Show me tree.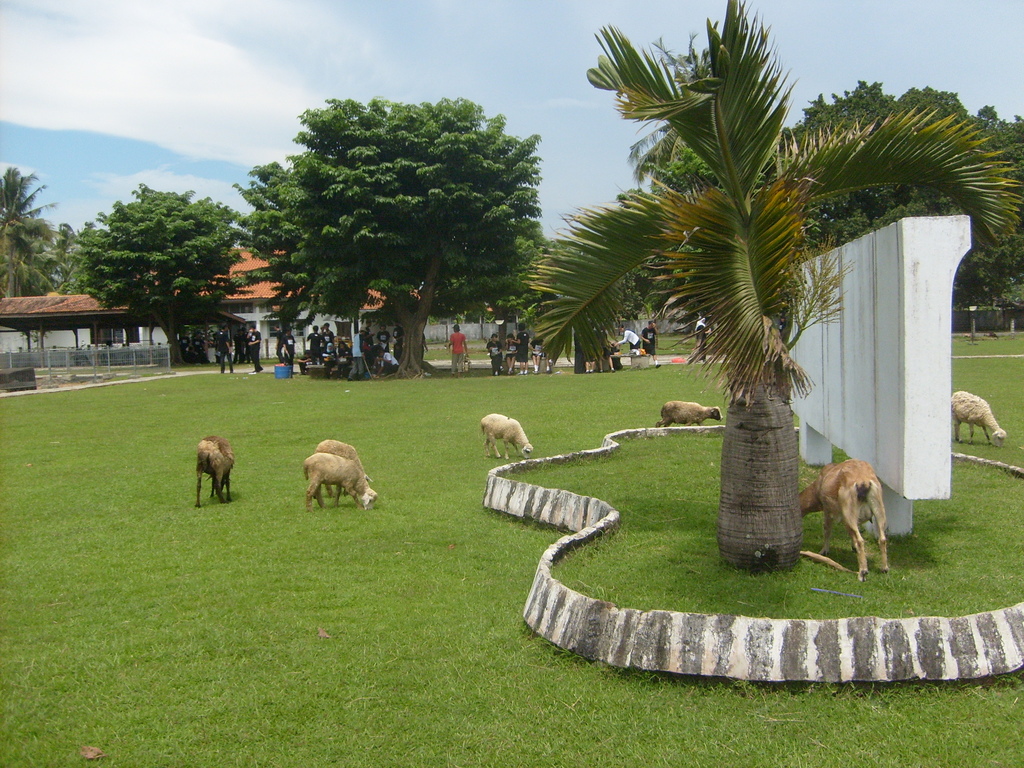
tree is here: (224,82,563,365).
